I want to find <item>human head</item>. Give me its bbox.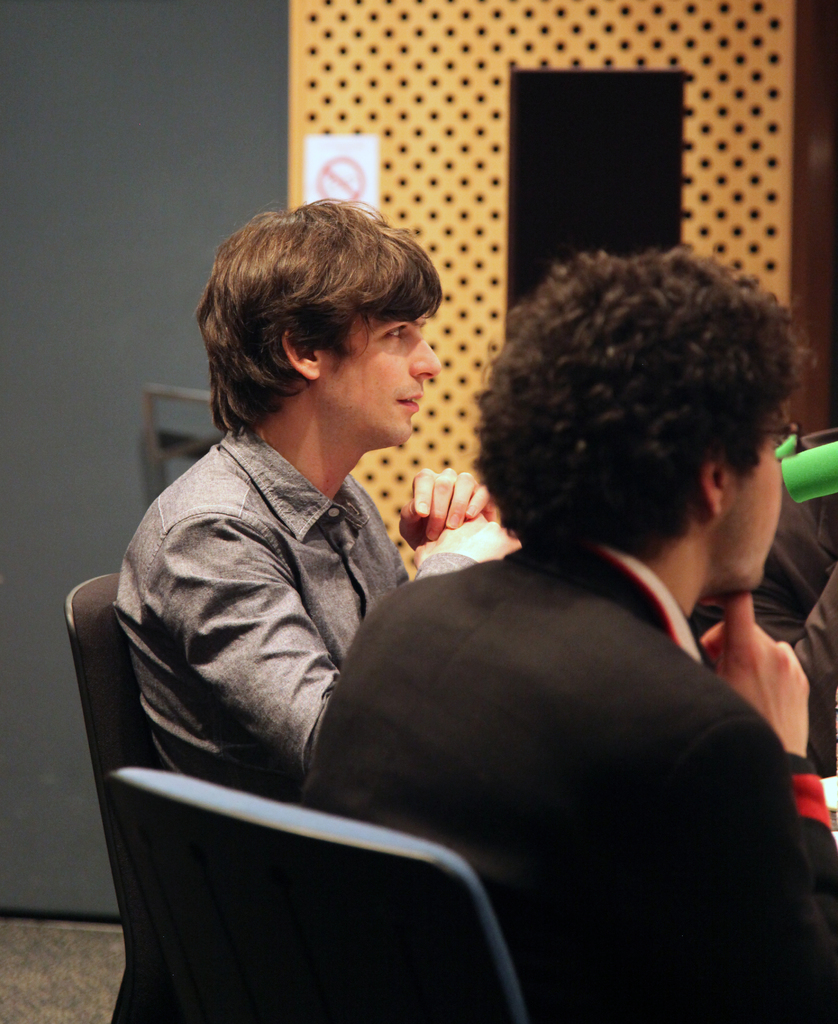
<box>467,239,819,595</box>.
